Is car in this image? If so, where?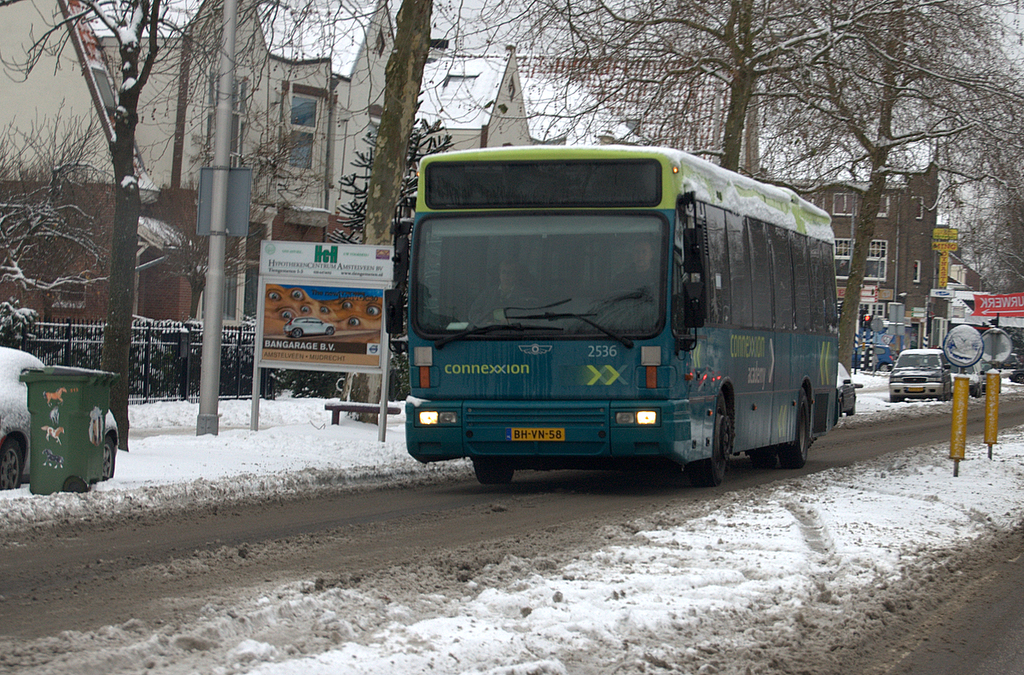
Yes, at (x1=284, y1=316, x2=336, y2=339).
